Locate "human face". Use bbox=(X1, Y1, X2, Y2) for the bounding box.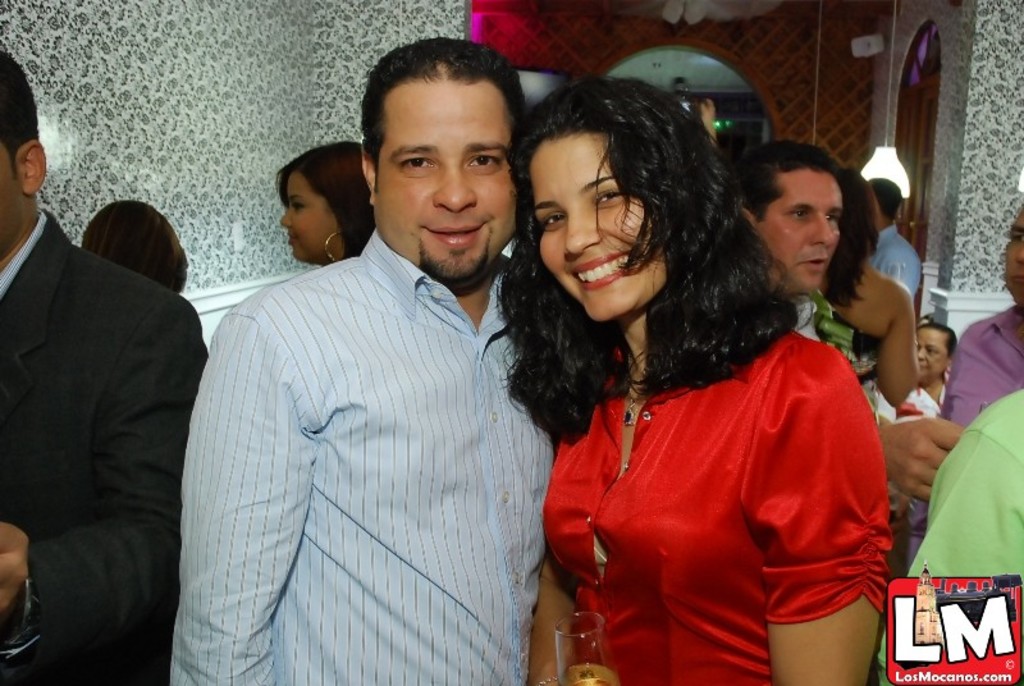
bbox=(276, 166, 337, 264).
